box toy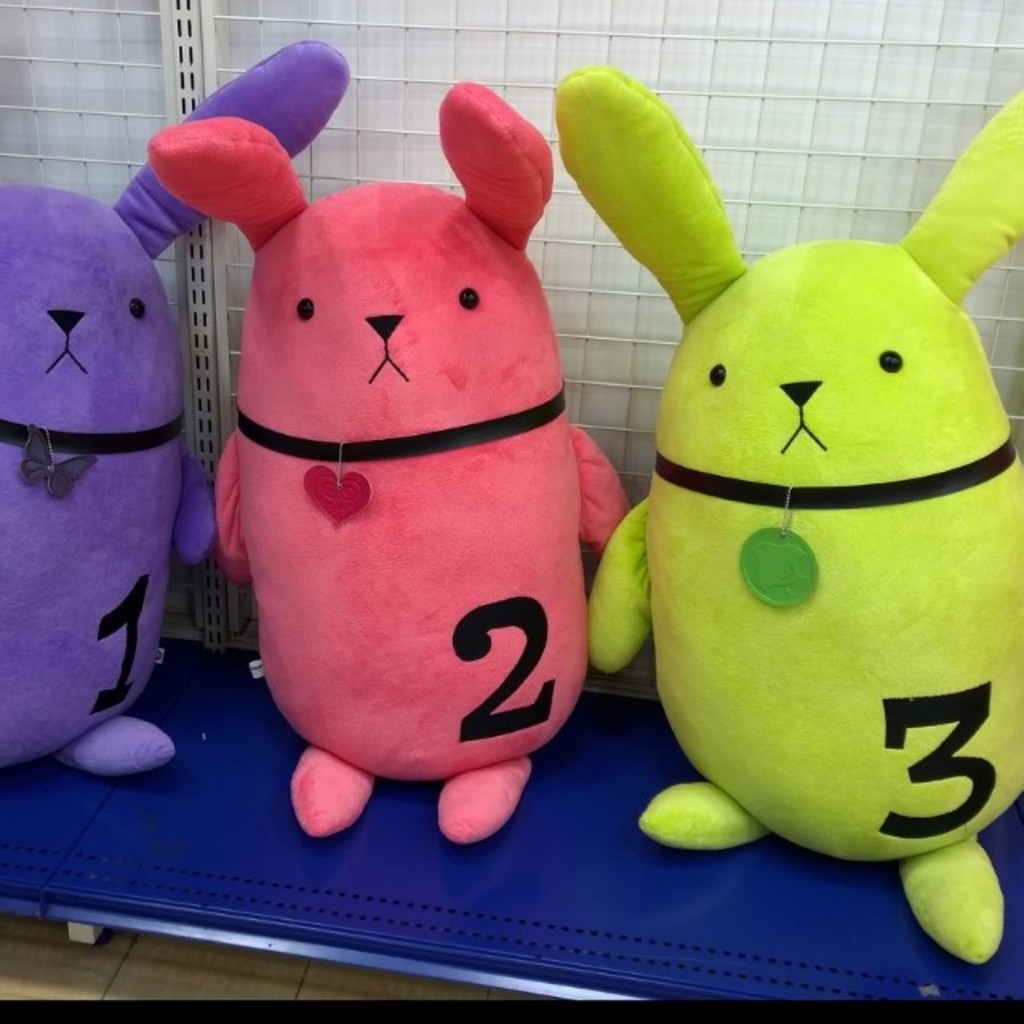
locate(547, 64, 1022, 968)
